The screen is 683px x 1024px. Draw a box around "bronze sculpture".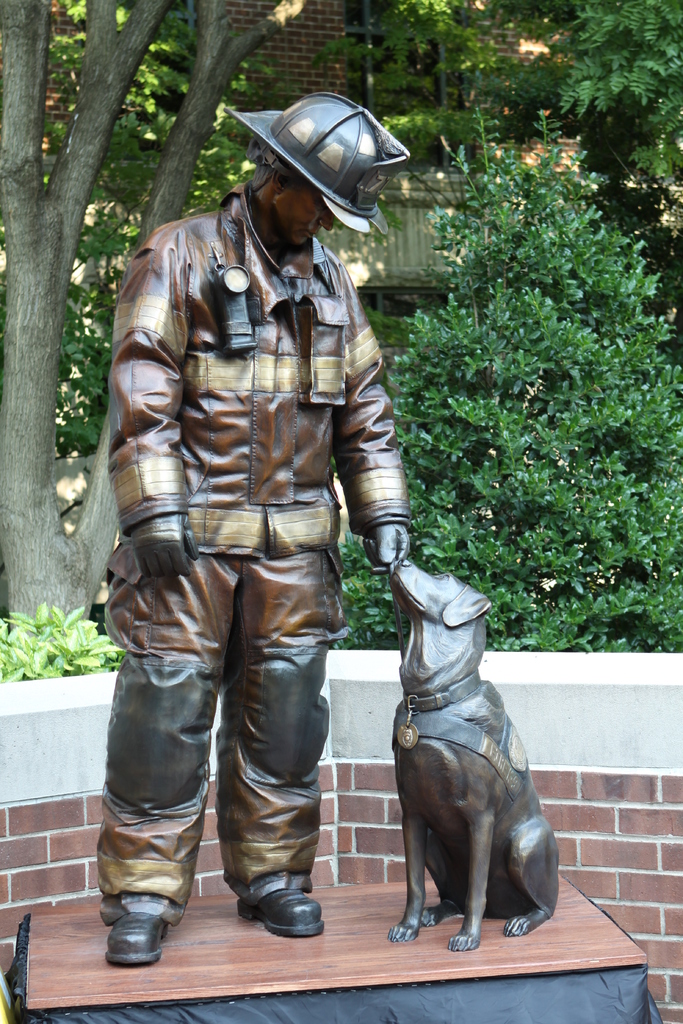
rect(92, 86, 570, 973).
